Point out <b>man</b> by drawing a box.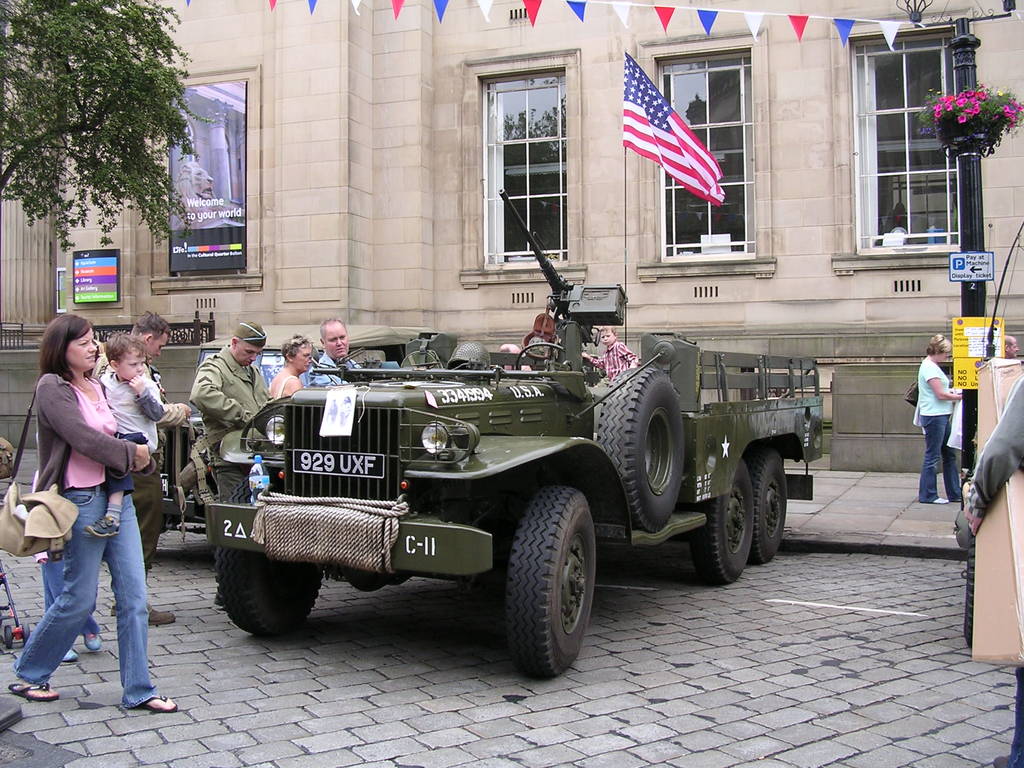
locate(88, 309, 191, 625).
